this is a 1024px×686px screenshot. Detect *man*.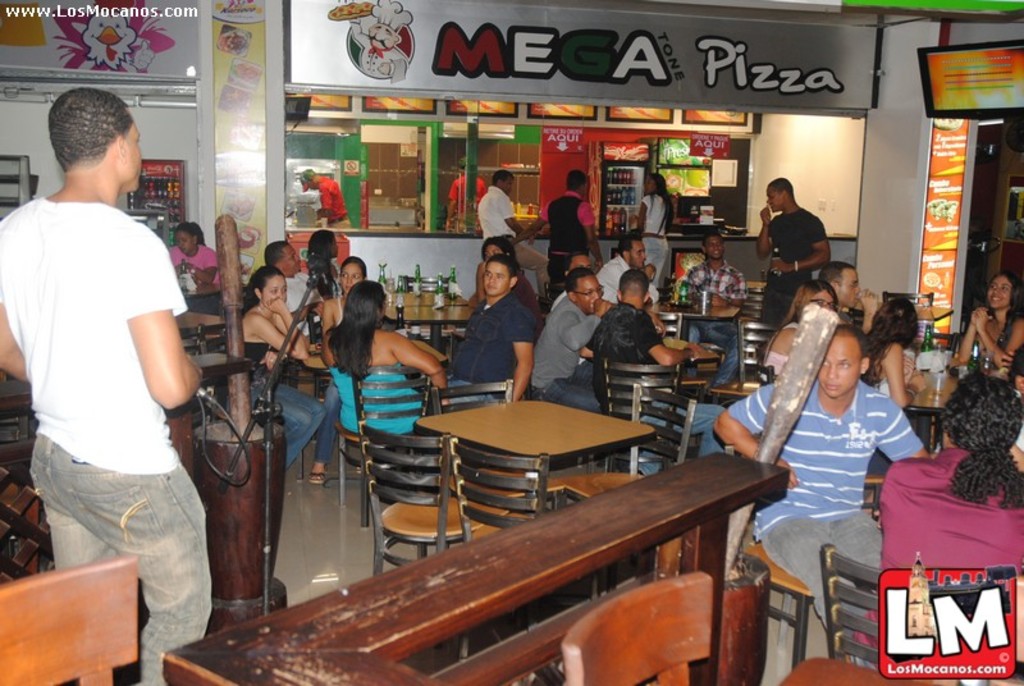
<region>817, 262, 860, 310</region>.
